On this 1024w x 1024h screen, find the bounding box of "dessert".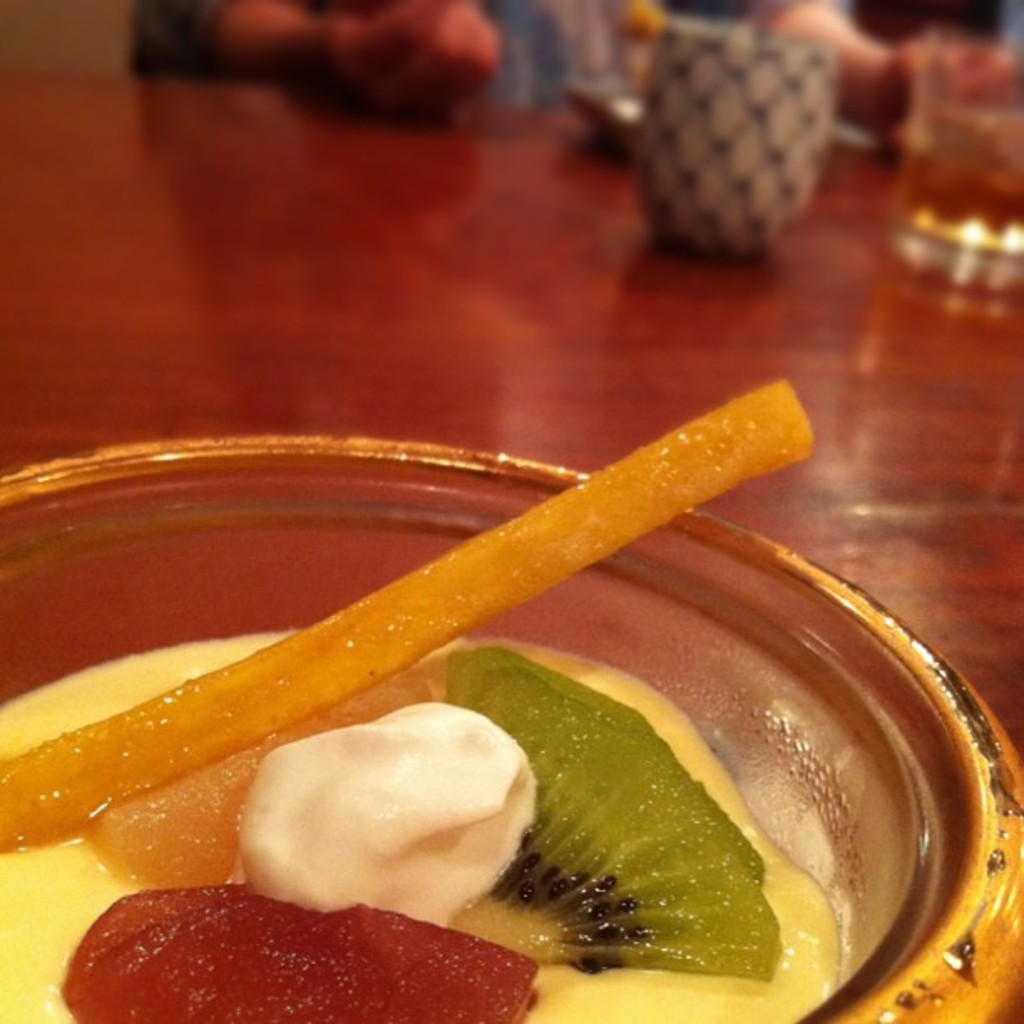
Bounding box: [x1=54, y1=450, x2=947, y2=1023].
